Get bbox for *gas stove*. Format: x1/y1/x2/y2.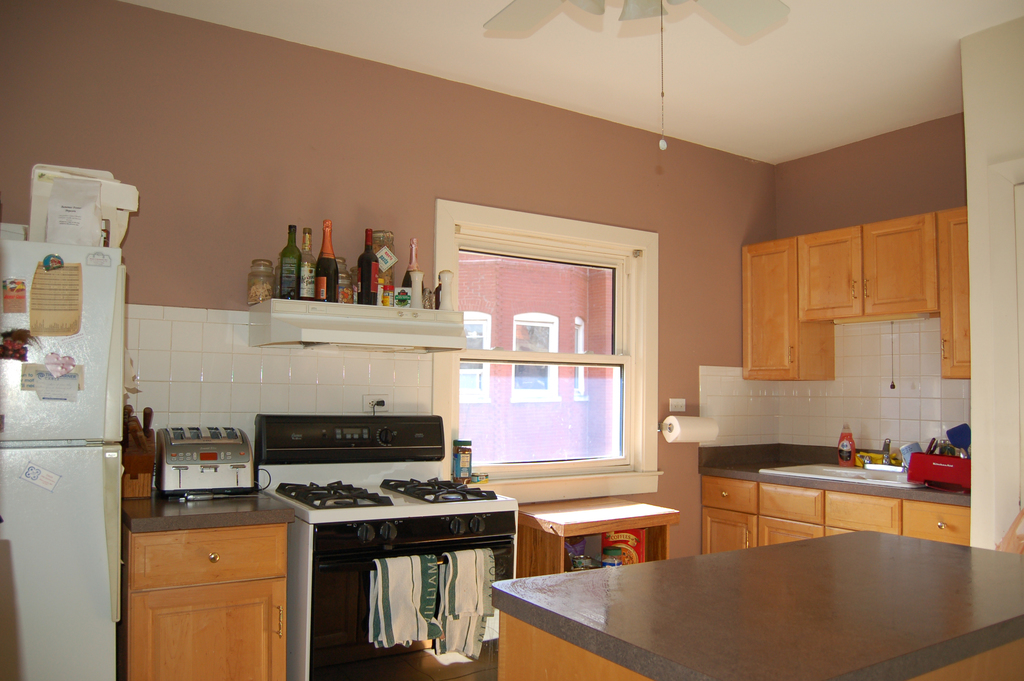
273/473/501/511.
